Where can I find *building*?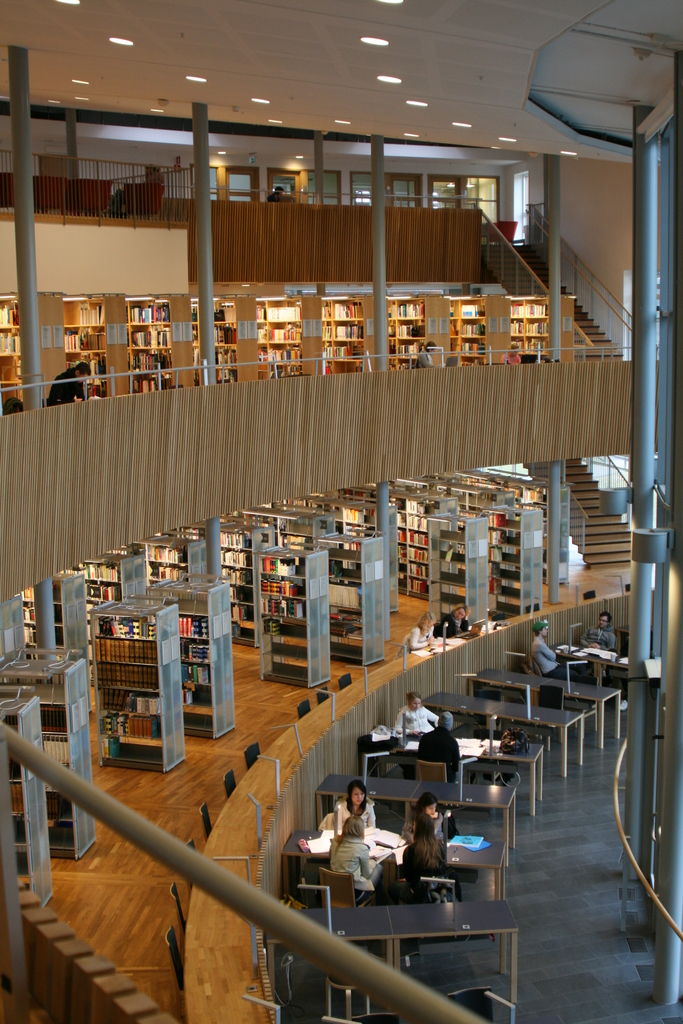
You can find it at {"left": 0, "top": 1, "right": 675, "bottom": 1023}.
